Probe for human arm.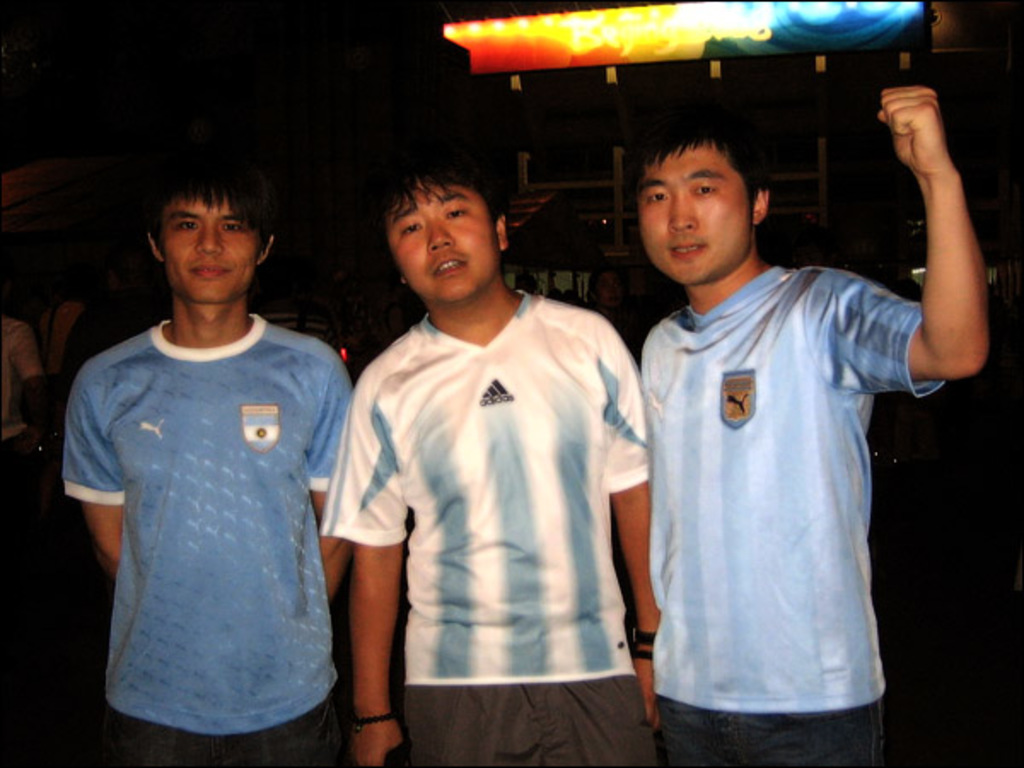
Probe result: 881/41/1005/355.
